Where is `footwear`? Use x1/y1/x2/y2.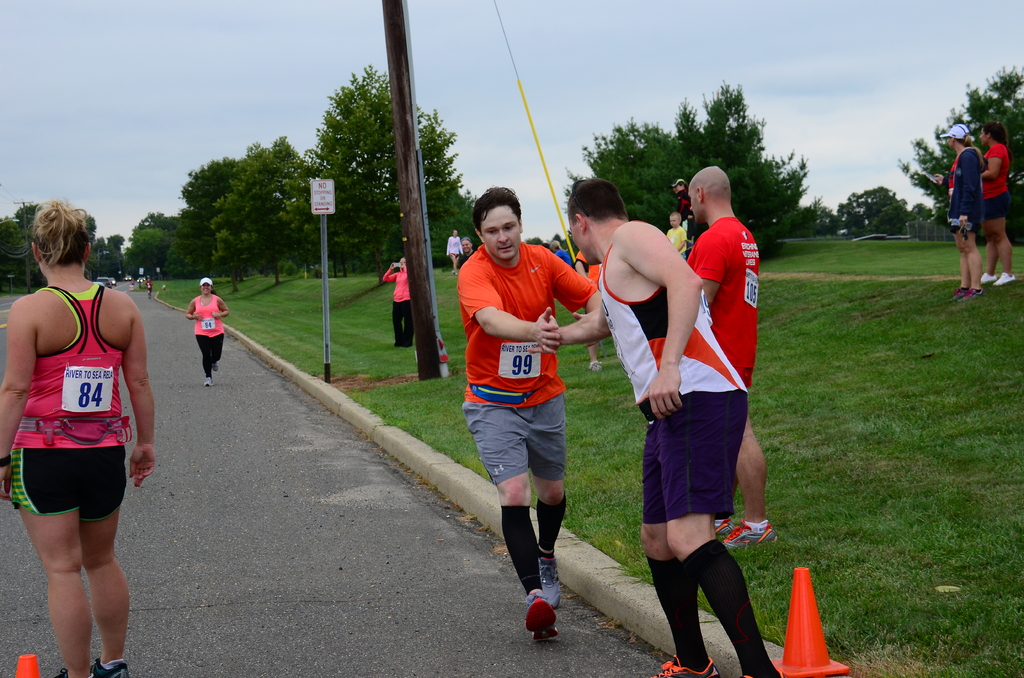
591/362/600/373.
